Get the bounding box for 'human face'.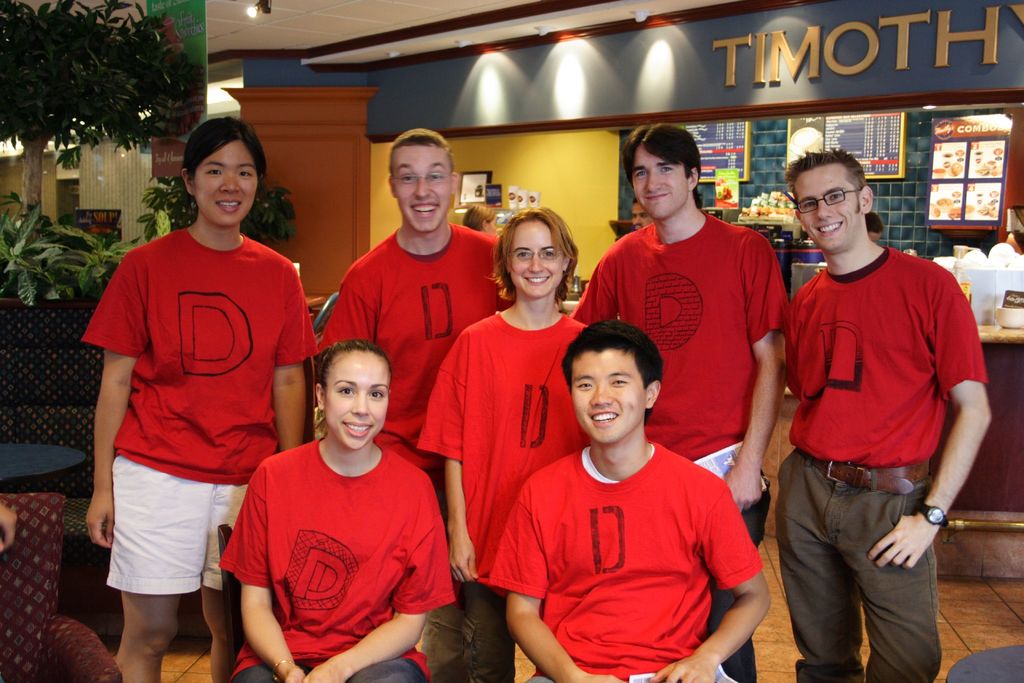
pyautogui.locateOnScreen(799, 163, 866, 252).
